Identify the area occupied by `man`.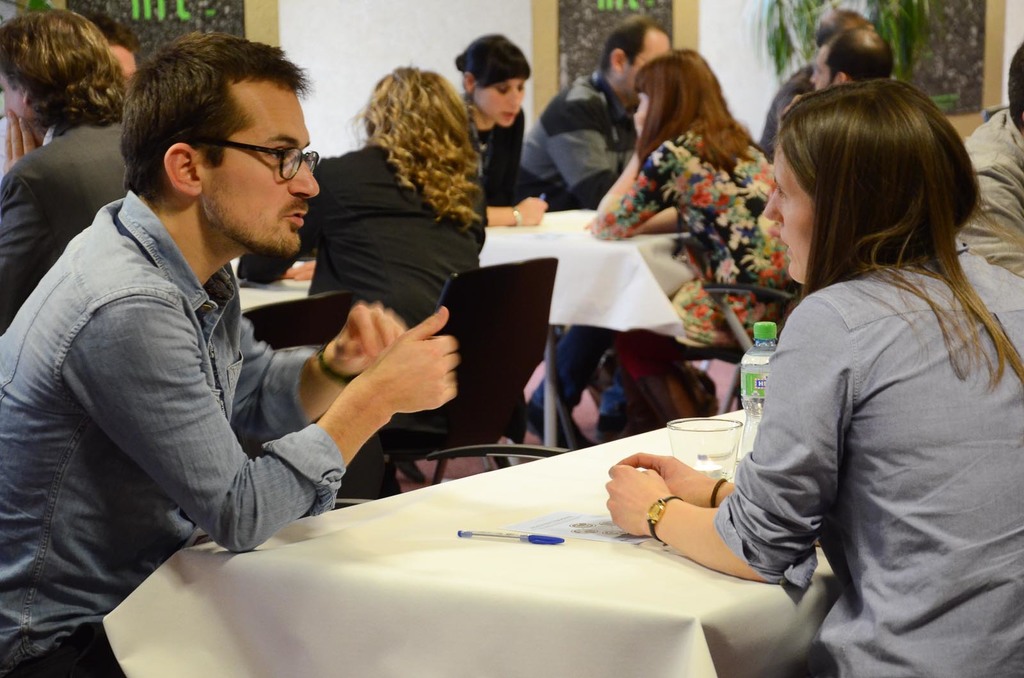
Area: crop(0, 3, 132, 331).
